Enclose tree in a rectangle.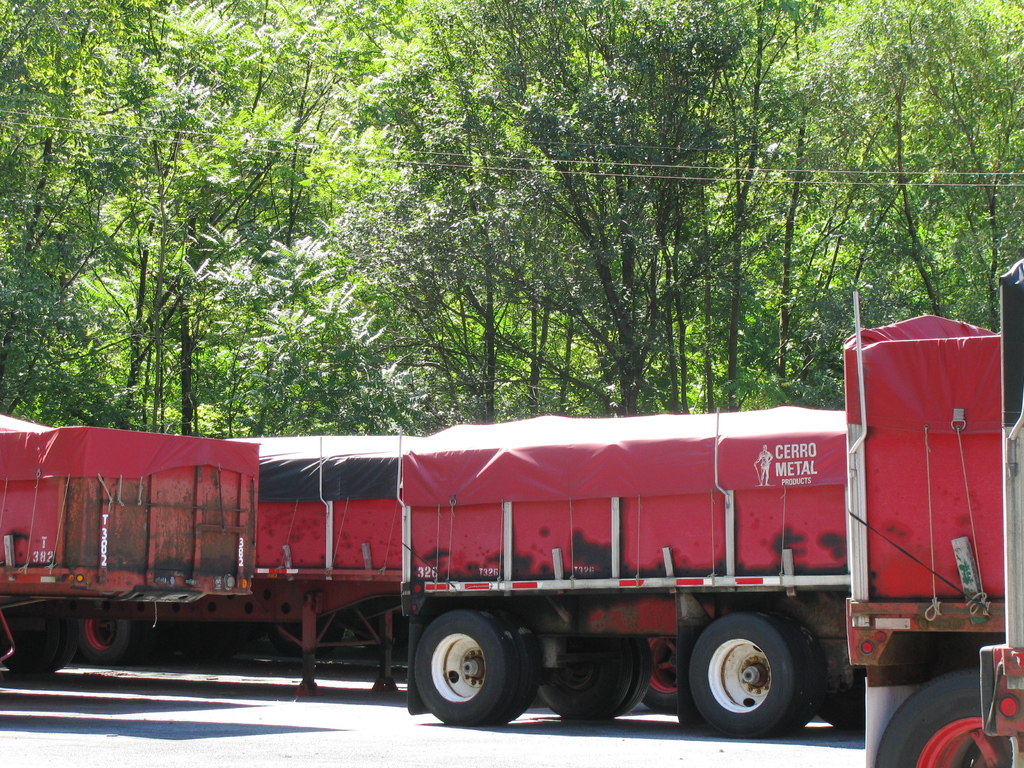
<region>492, 0, 666, 414</region>.
